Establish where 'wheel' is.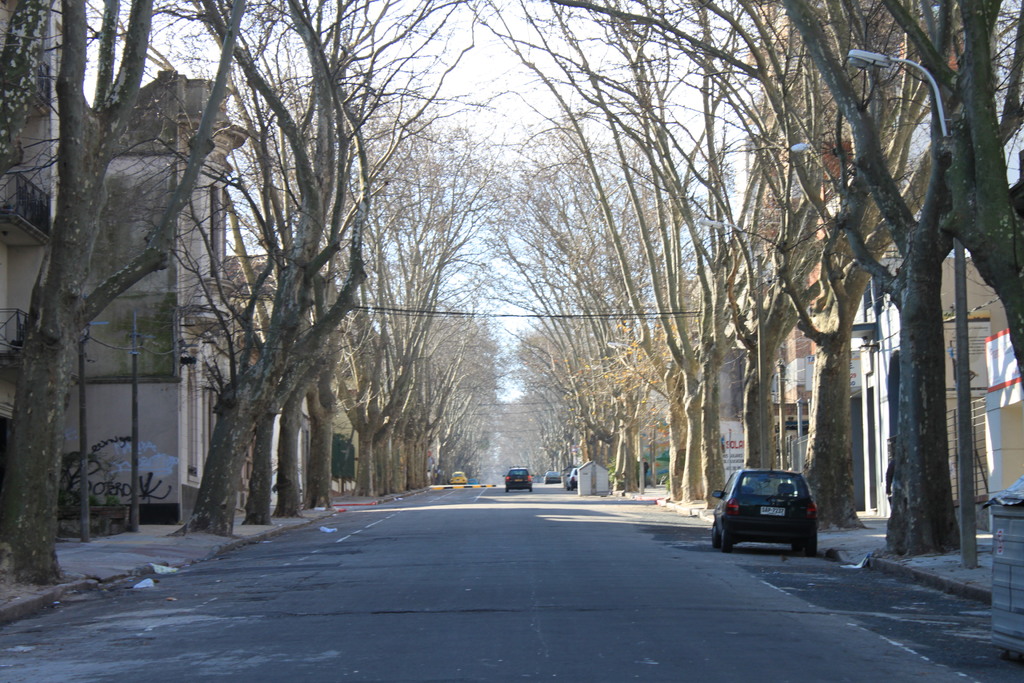
Established at (x1=527, y1=488, x2=531, y2=493).
